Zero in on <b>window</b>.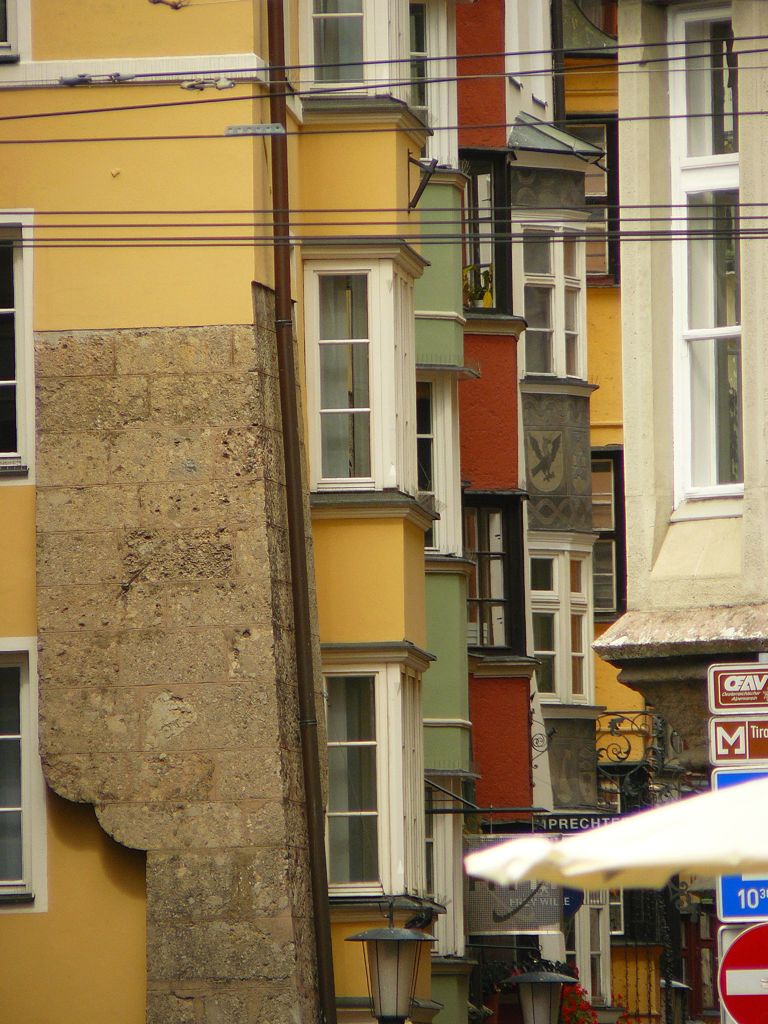
Zeroed in: select_region(490, 0, 591, 171).
